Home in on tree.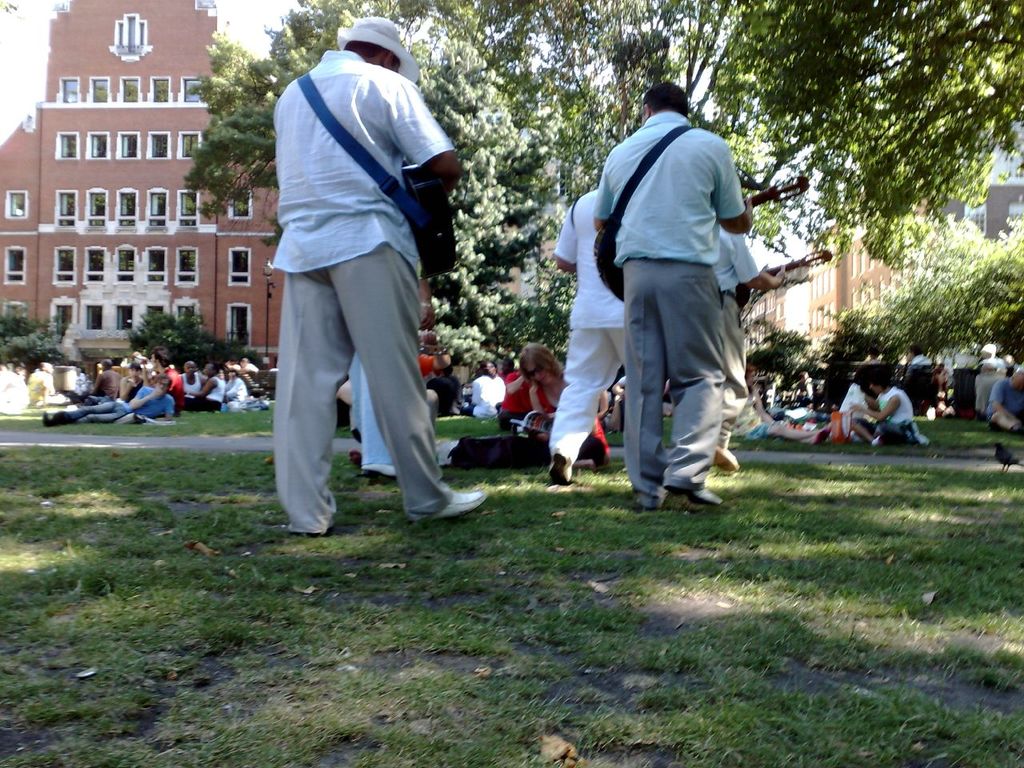
Homed in at {"left": 811, "top": 208, "right": 1022, "bottom": 370}.
